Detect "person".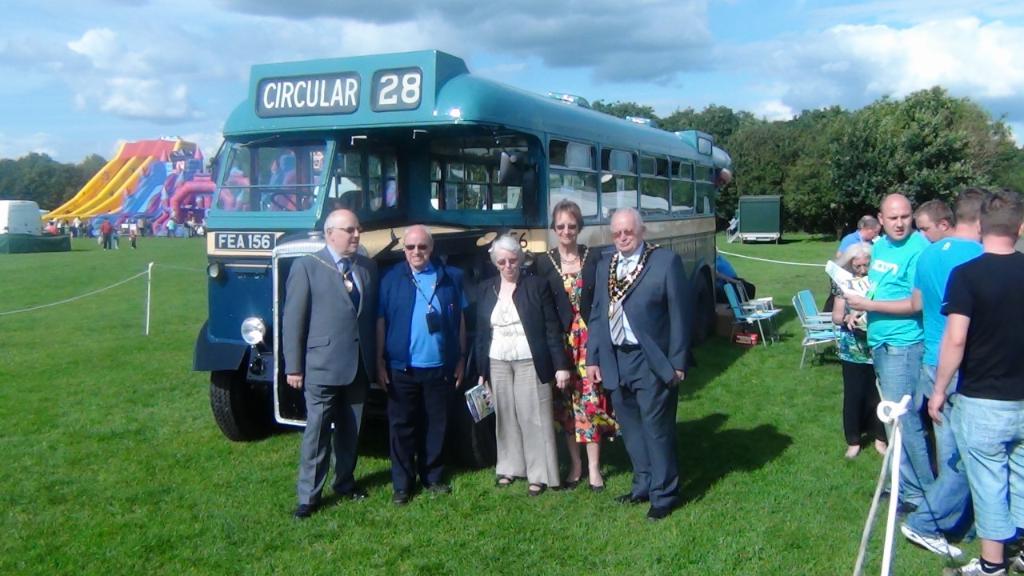
Detected at [523,196,605,492].
